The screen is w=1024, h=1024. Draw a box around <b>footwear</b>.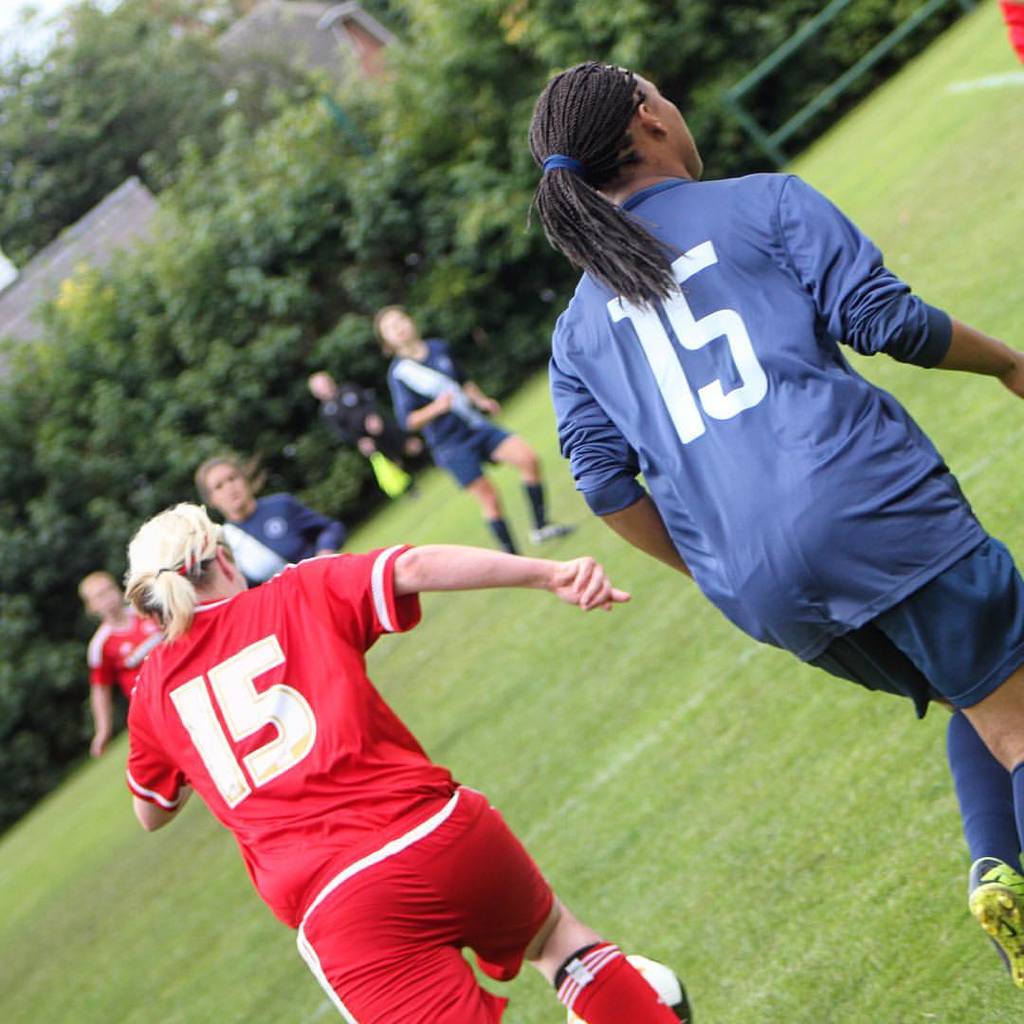
x1=959, y1=845, x2=1023, y2=990.
